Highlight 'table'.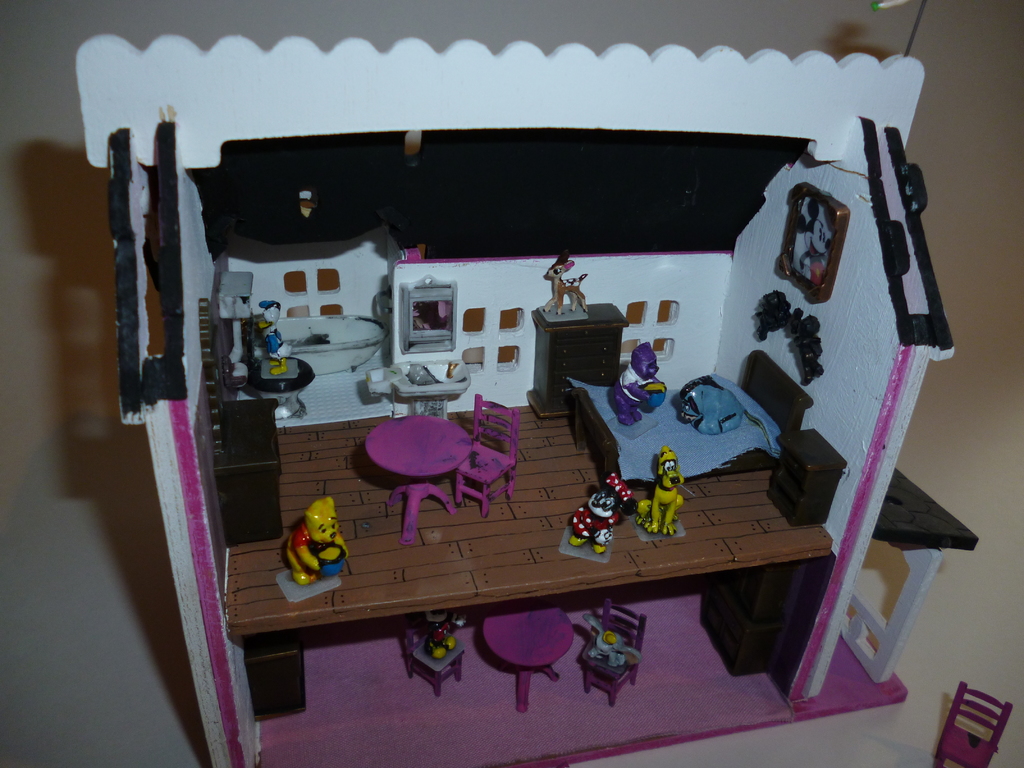
Highlighted region: <bbox>760, 425, 850, 525</bbox>.
